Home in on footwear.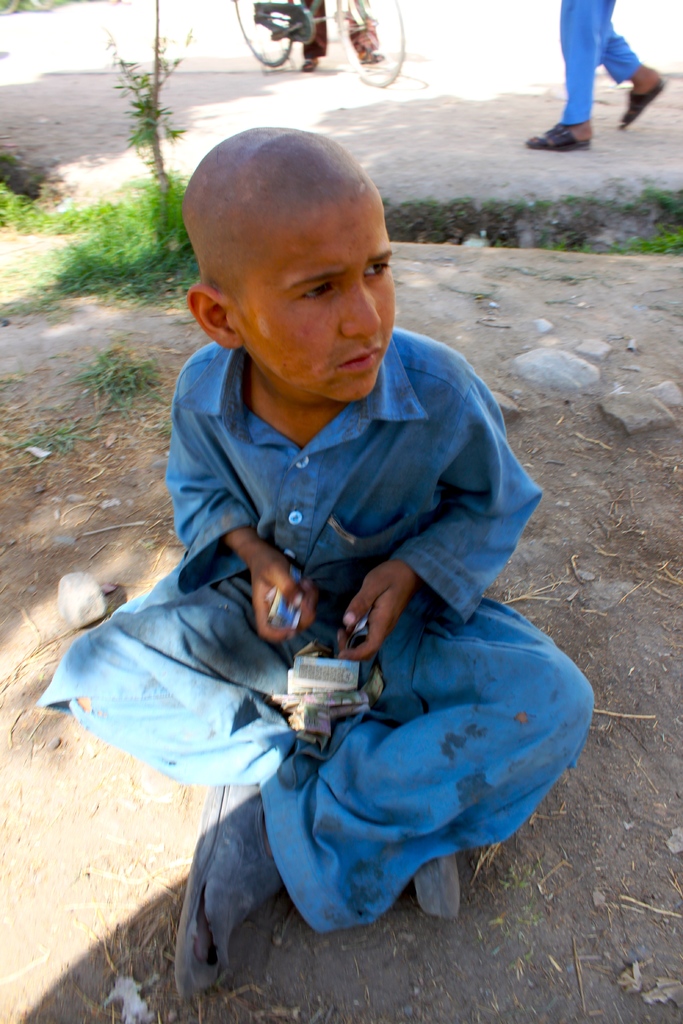
Homed in at [left=300, top=56, right=322, bottom=74].
